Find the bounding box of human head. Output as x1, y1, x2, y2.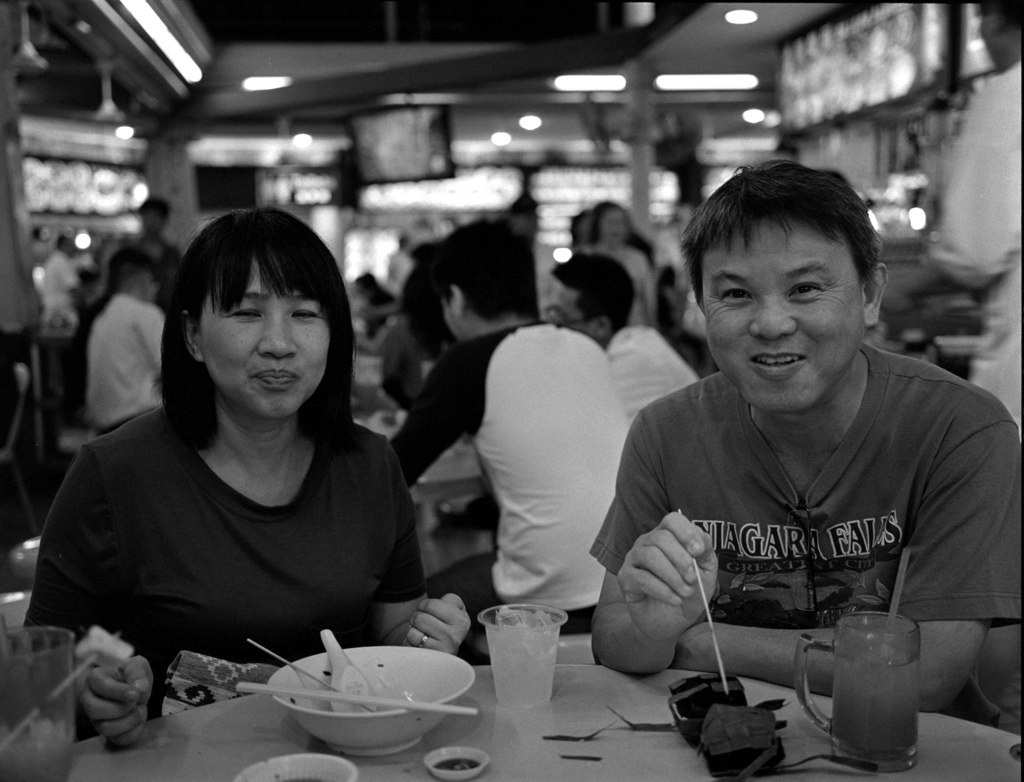
110, 248, 158, 297.
